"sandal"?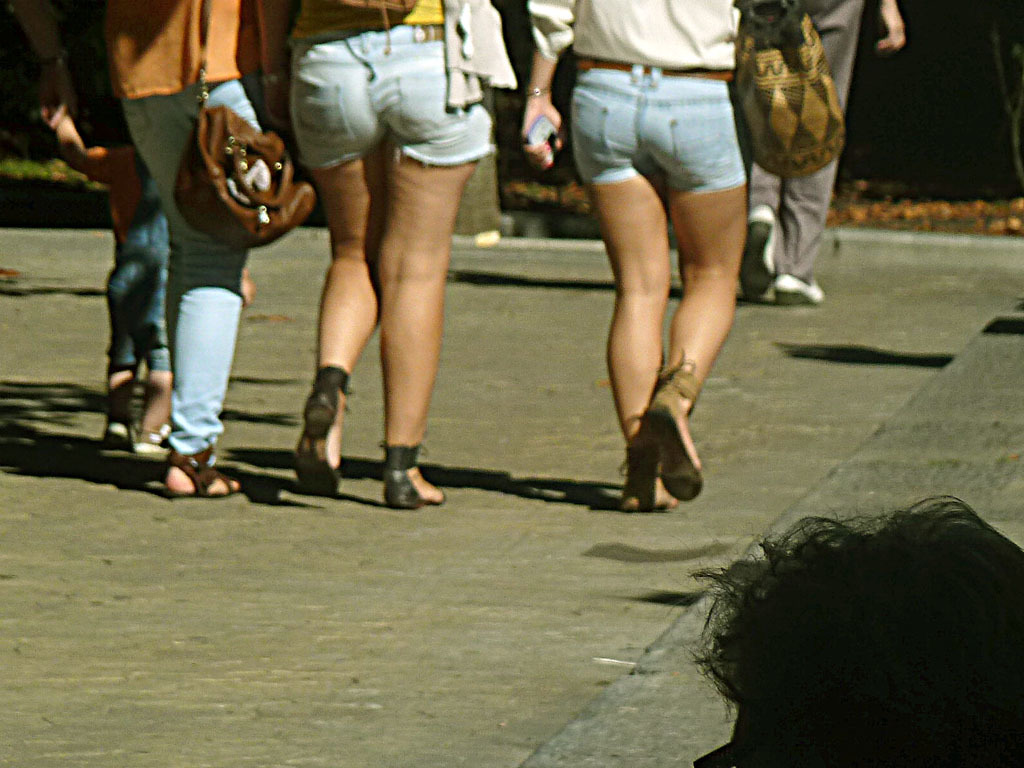
[left=297, top=361, right=357, bottom=491]
